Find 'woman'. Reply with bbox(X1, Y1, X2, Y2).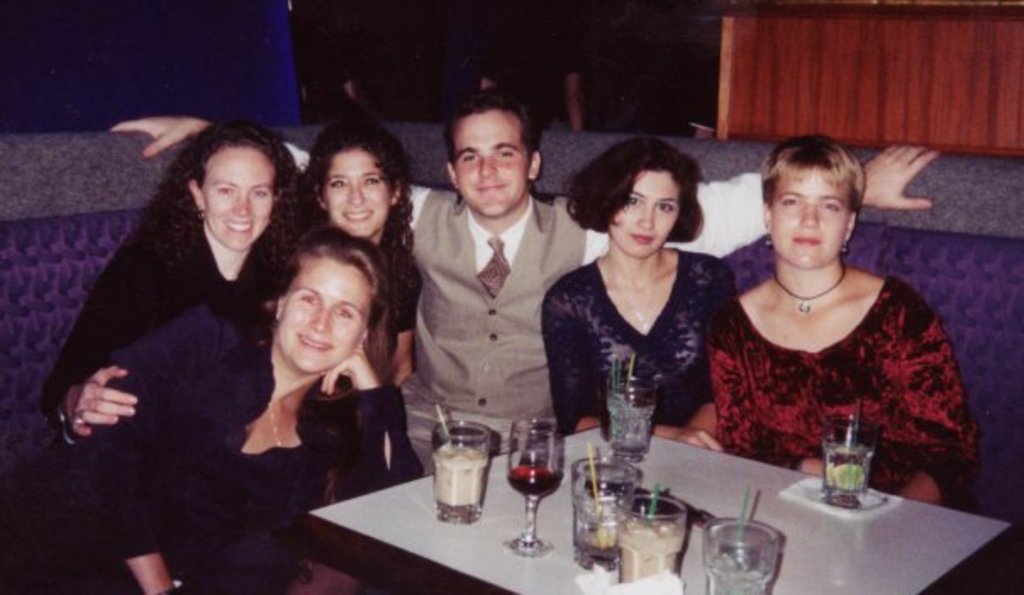
bbox(44, 122, 317, 593).
